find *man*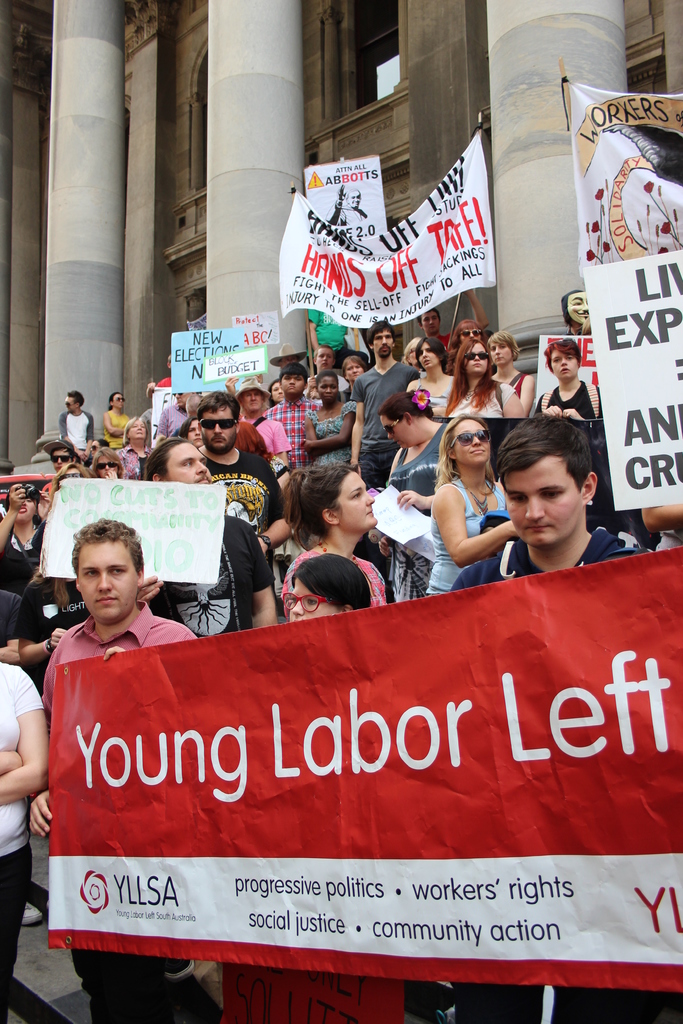
[x1=457, y1=412, x2=634, y2=594]
